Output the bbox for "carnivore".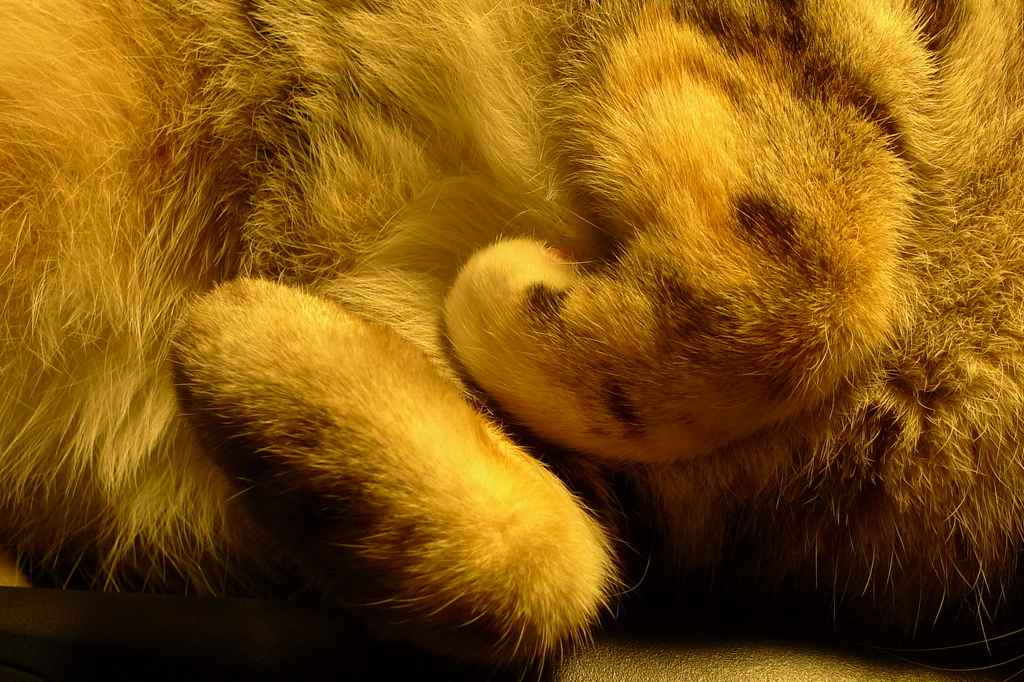
left=0, top=0, right=1023, bottom=681.
